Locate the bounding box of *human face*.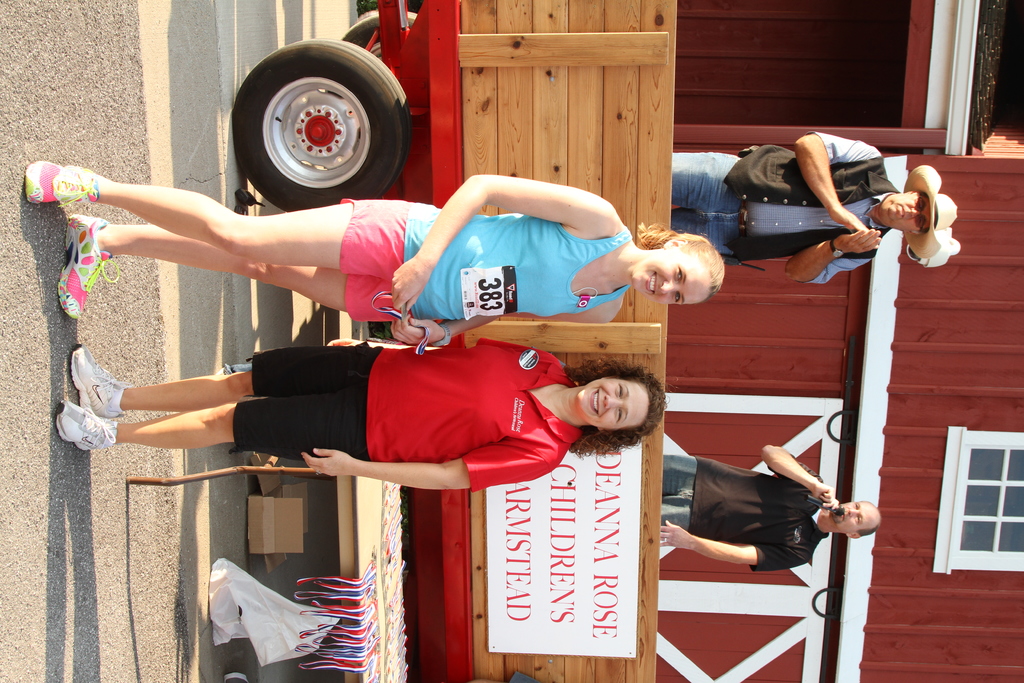
Bounding box: [x1=880, y1=193, x2=931, y2=232].
